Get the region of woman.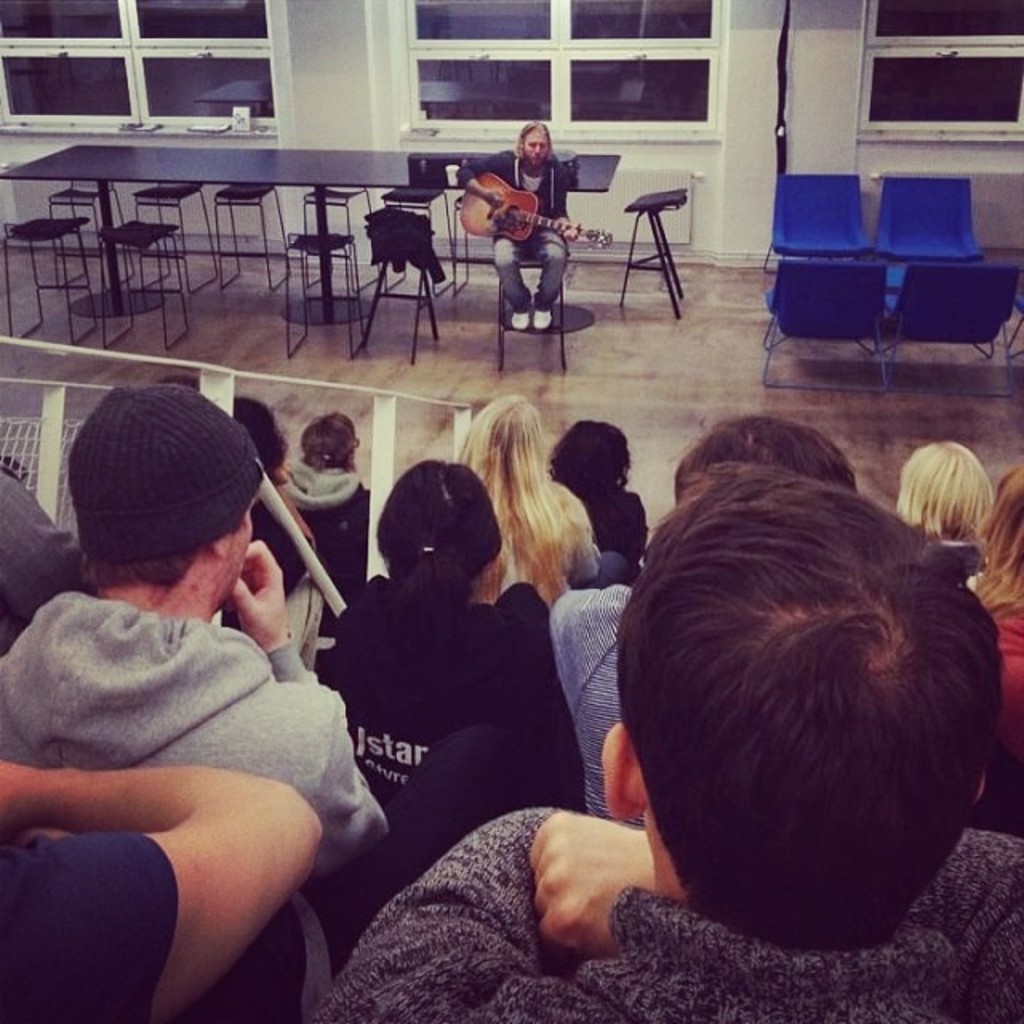
crop(451, 395, 602, 611).
